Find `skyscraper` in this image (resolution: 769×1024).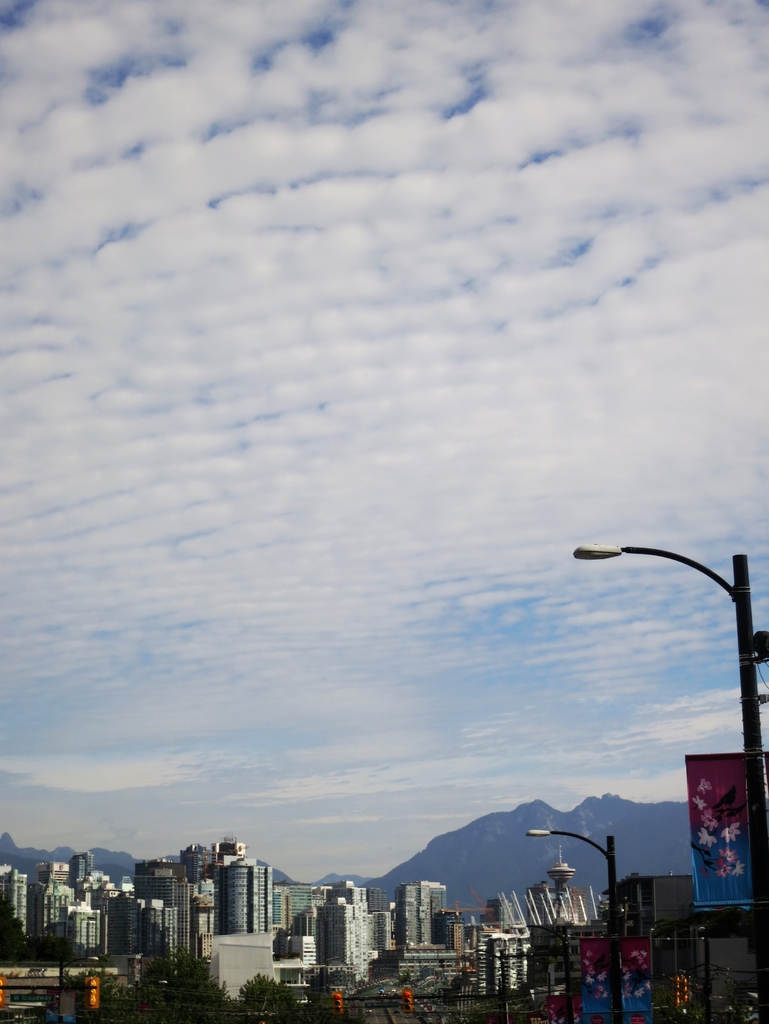
(x1=134, y1=860, x2=222, y2=972).
